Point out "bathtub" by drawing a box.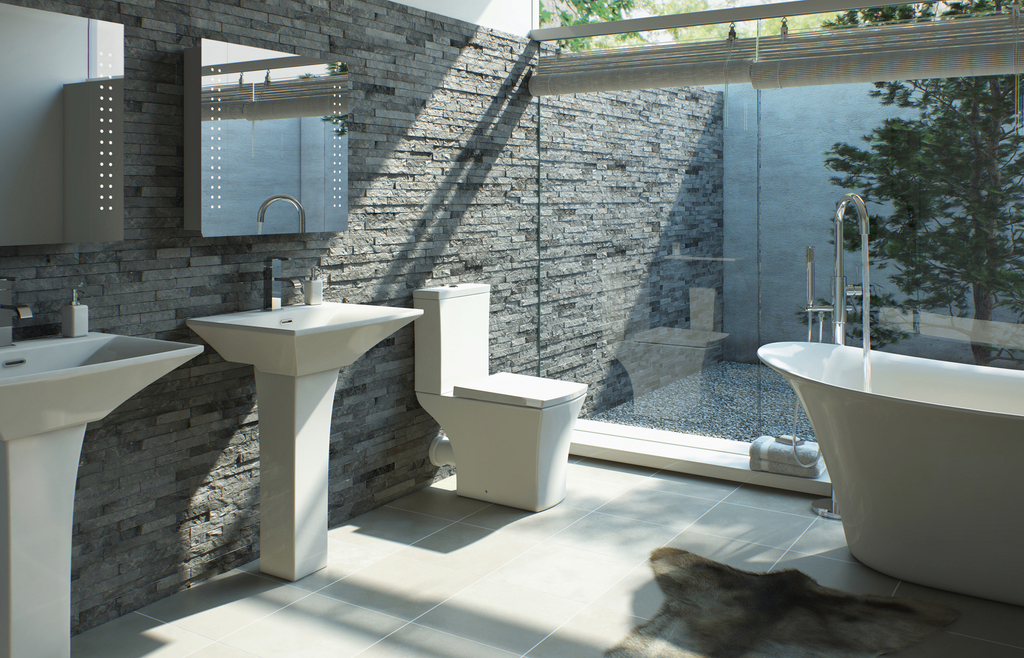
select_region(754, 194, 1023, 607).
